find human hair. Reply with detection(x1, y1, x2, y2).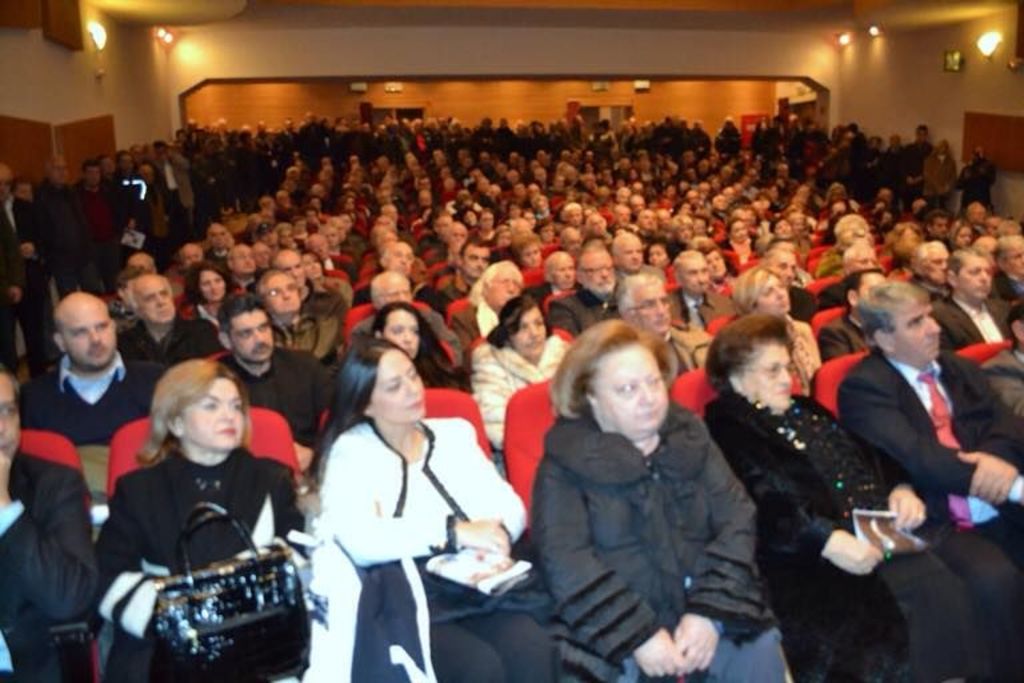
detection(539, 245, 567, 283).
